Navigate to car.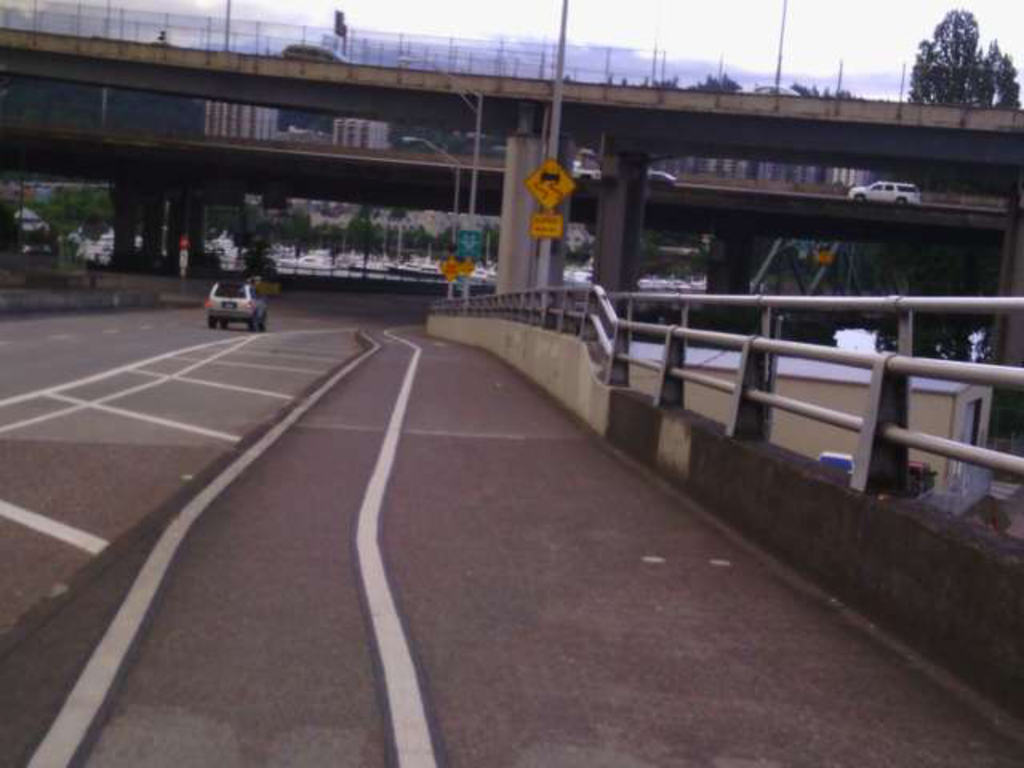
Navigation target: select_region(648, 168, 678, 181).
